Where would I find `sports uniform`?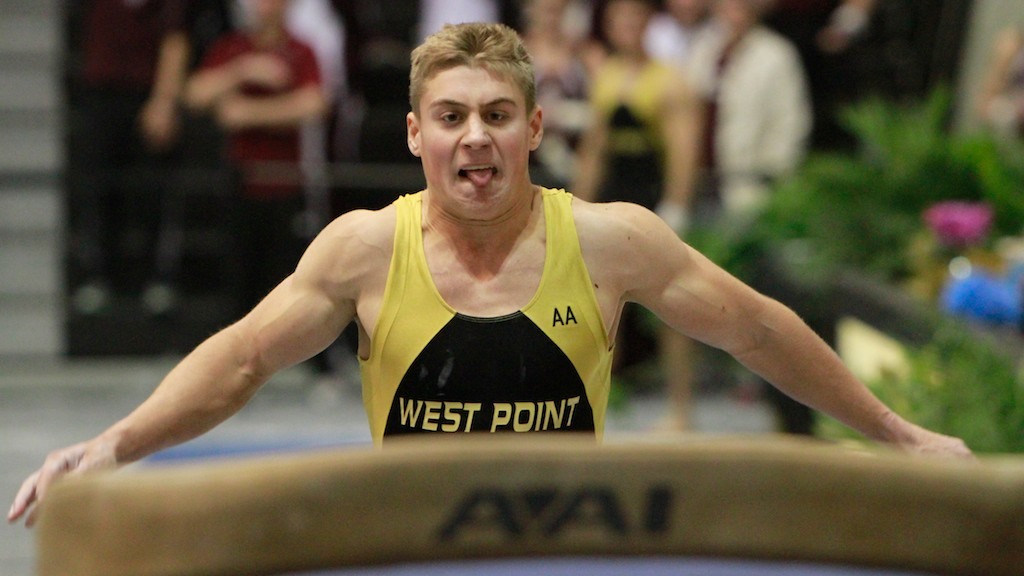
At {"x1": 93, "y1": 66, "x2": 911, "y2": 532}.
